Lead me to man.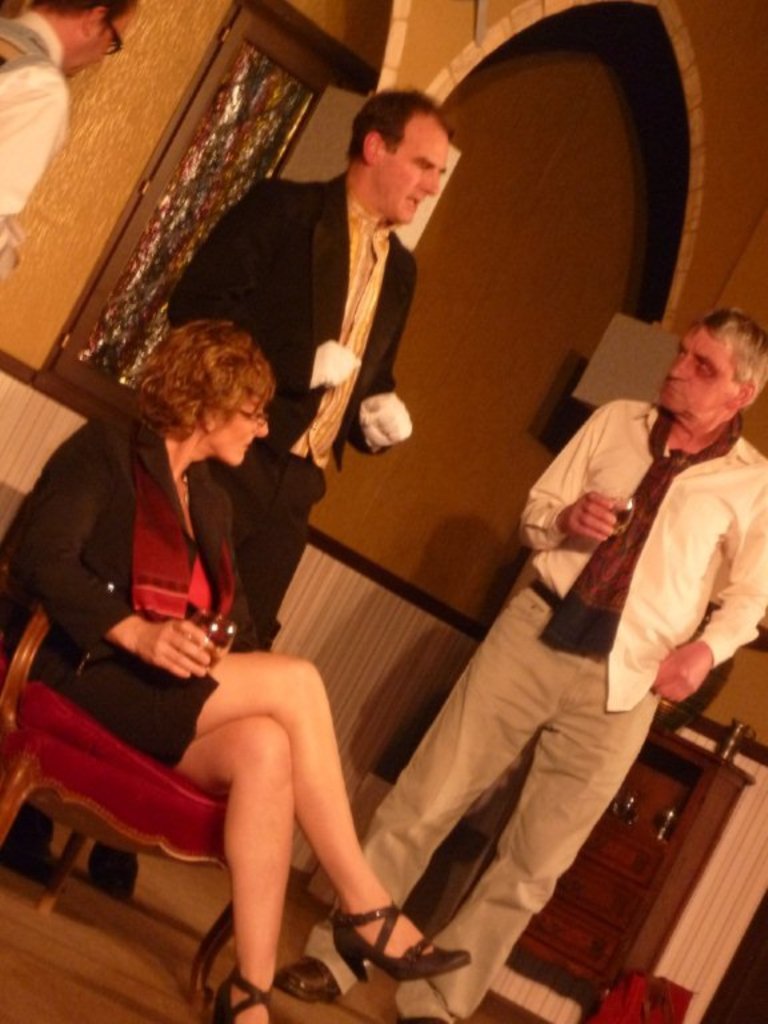
Lead to crop(317, 217, 735, 983).
